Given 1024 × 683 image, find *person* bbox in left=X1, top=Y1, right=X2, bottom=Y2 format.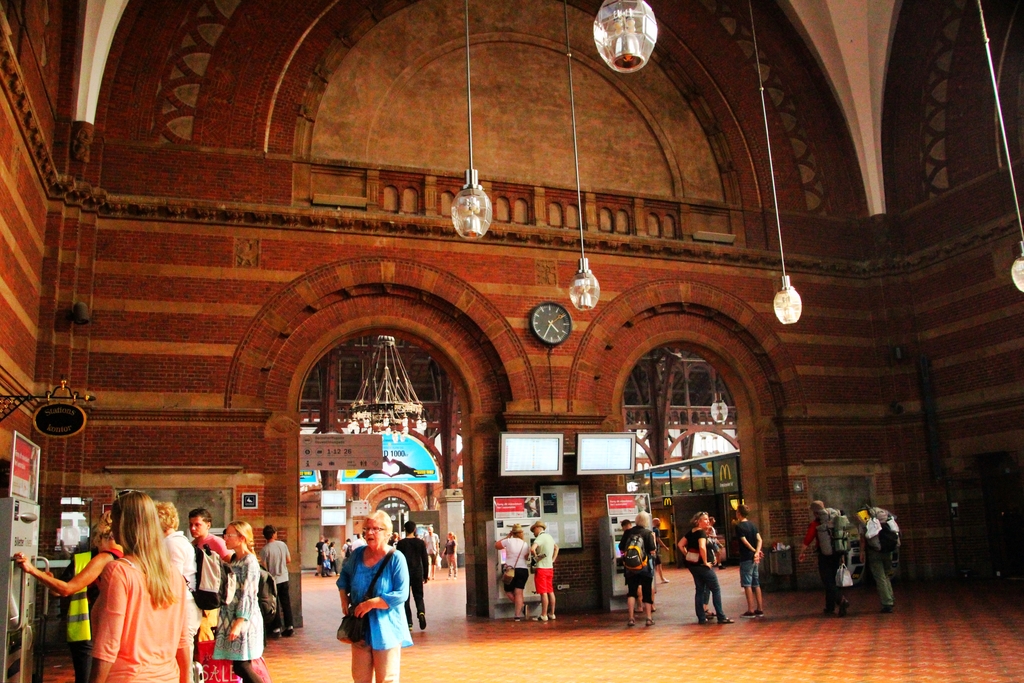
left=863, top=507, right=904, bottom=608.
